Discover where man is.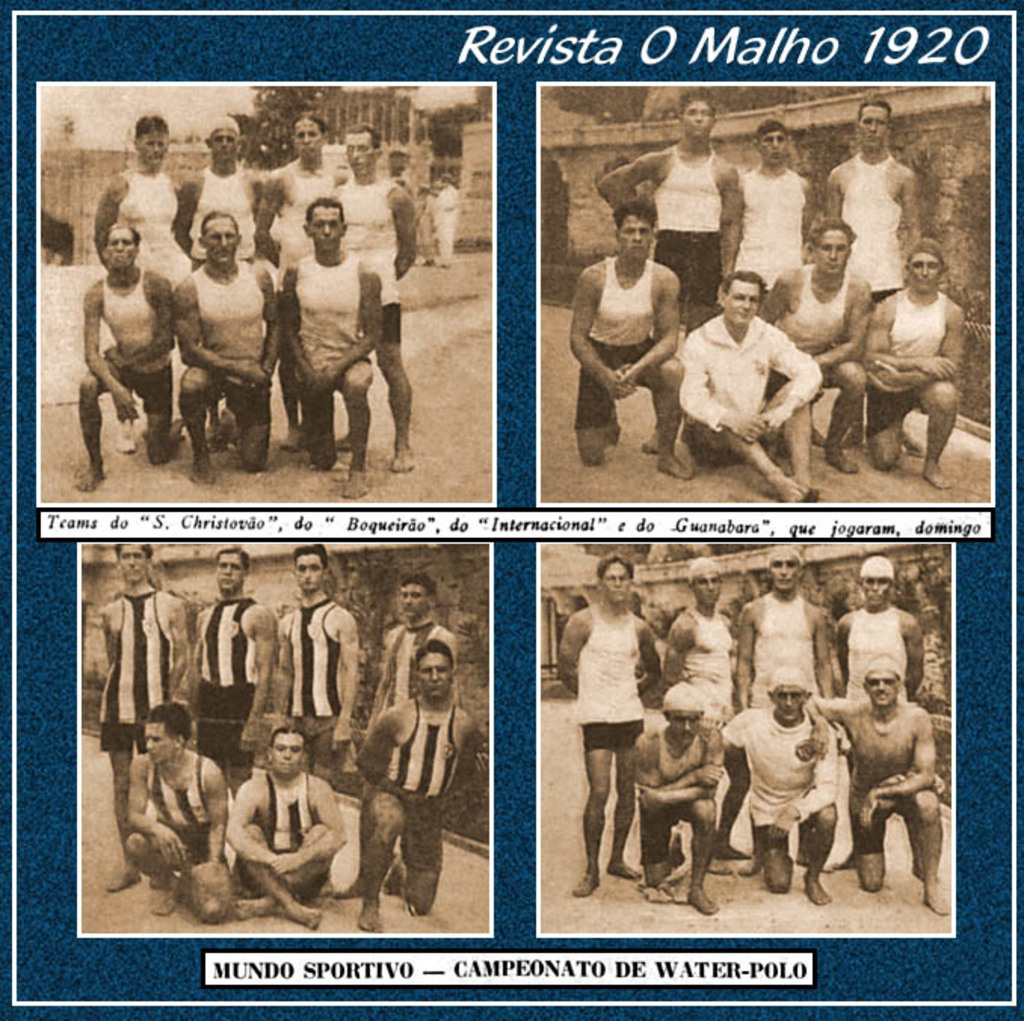
Discovered at 335 121 421 468.
